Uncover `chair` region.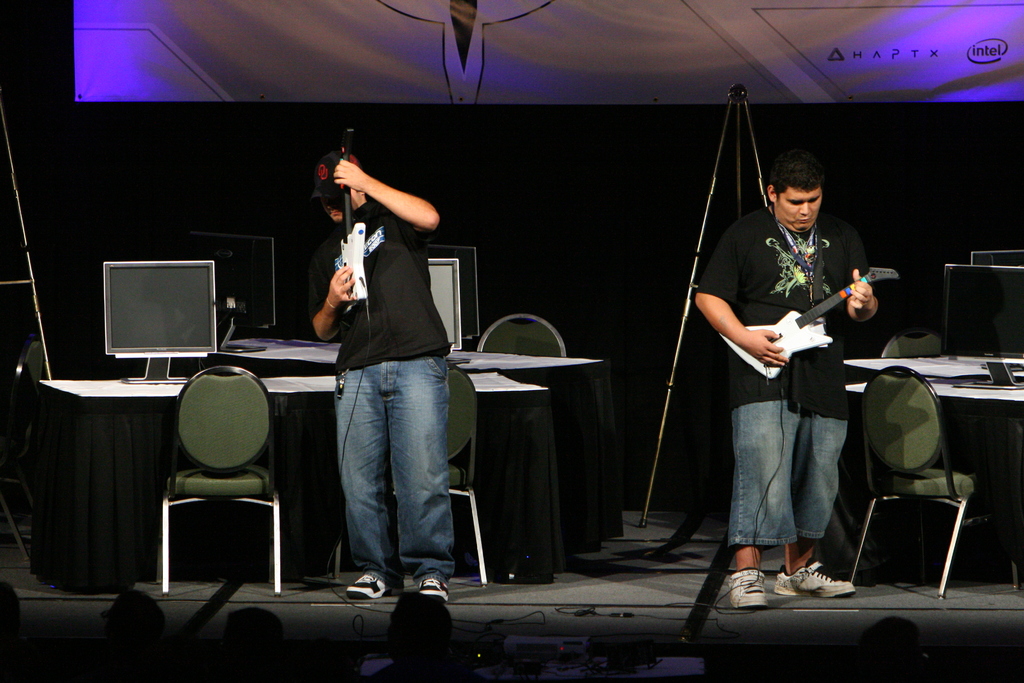
Uncovered: bbox(334, 361, 494, 586).
